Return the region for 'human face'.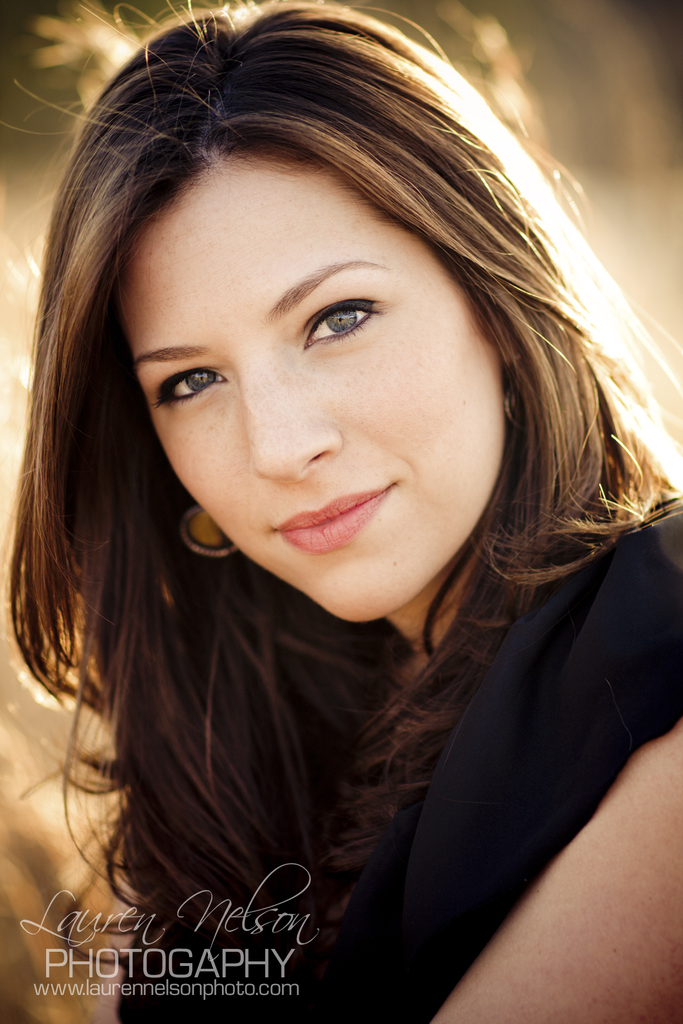
[left=109, top=153, right=503, bottom=624].
